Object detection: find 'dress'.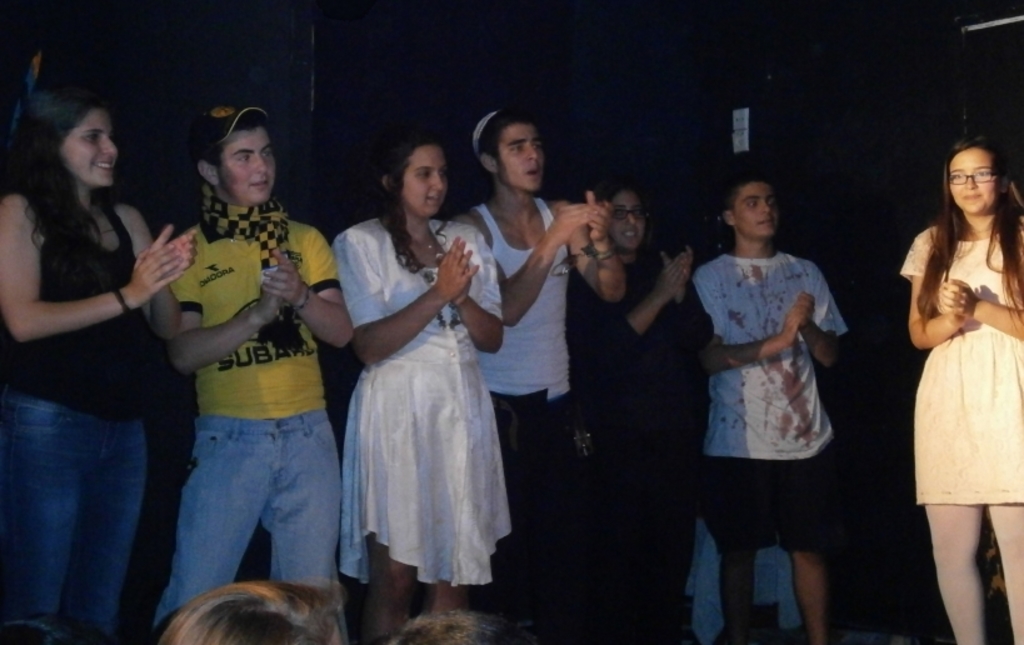
bbox(325, 211, 513, 605).
